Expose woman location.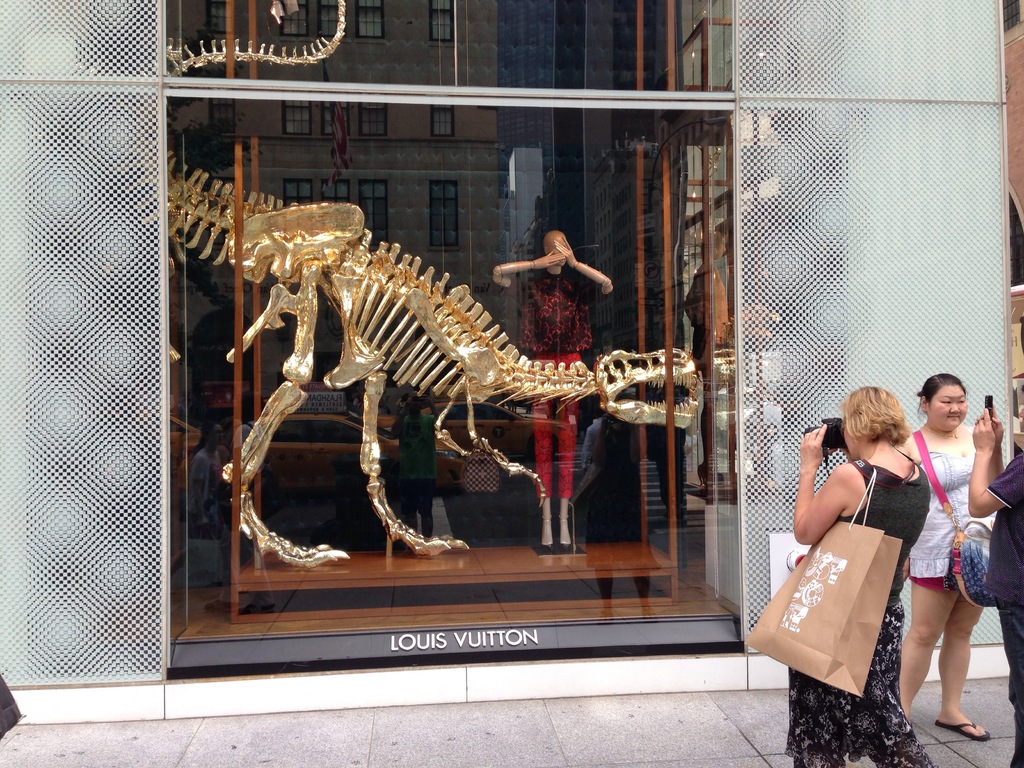
Exposed at 768/383/947/767.
